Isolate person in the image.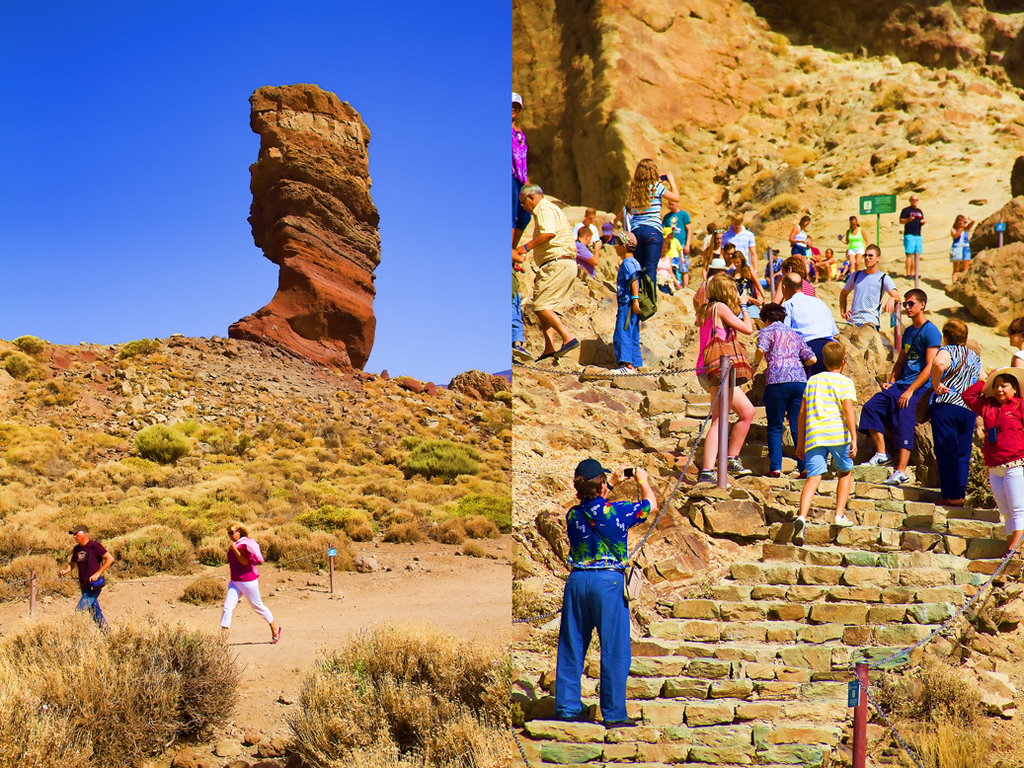
Isolated region: 601, 213, 622, 244.
